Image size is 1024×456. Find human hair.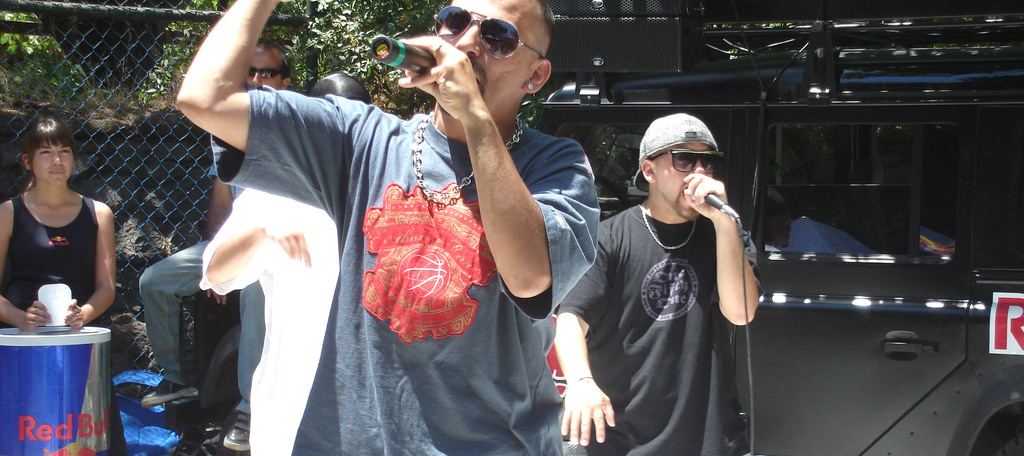
l=262, t=38, r=294, b=86.
